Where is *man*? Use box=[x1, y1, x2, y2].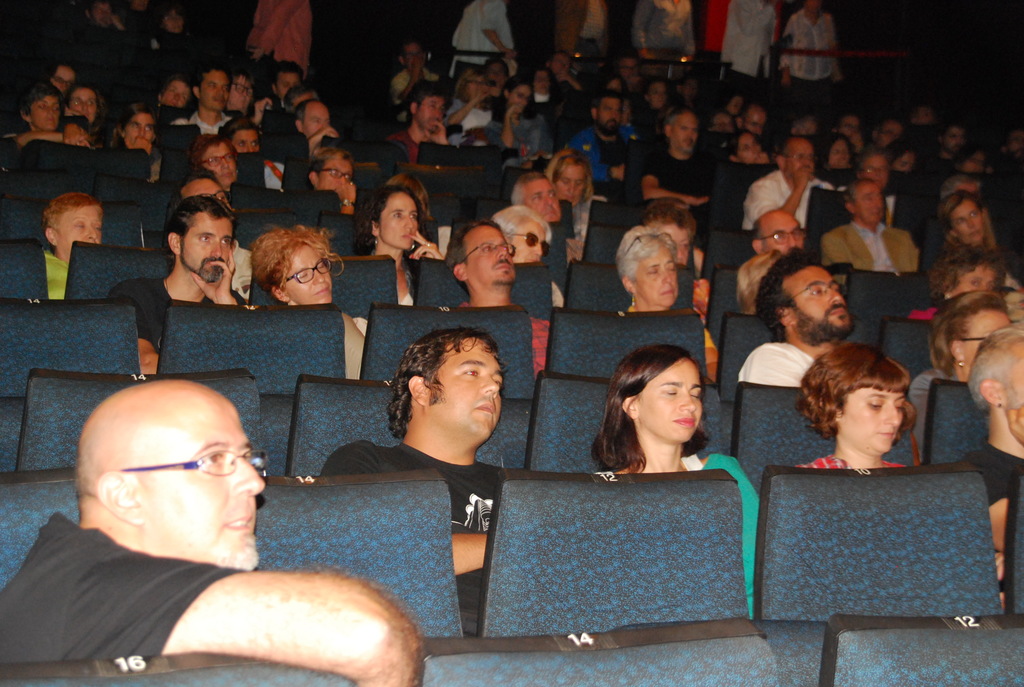
box=[642, 107, 724, 215].
